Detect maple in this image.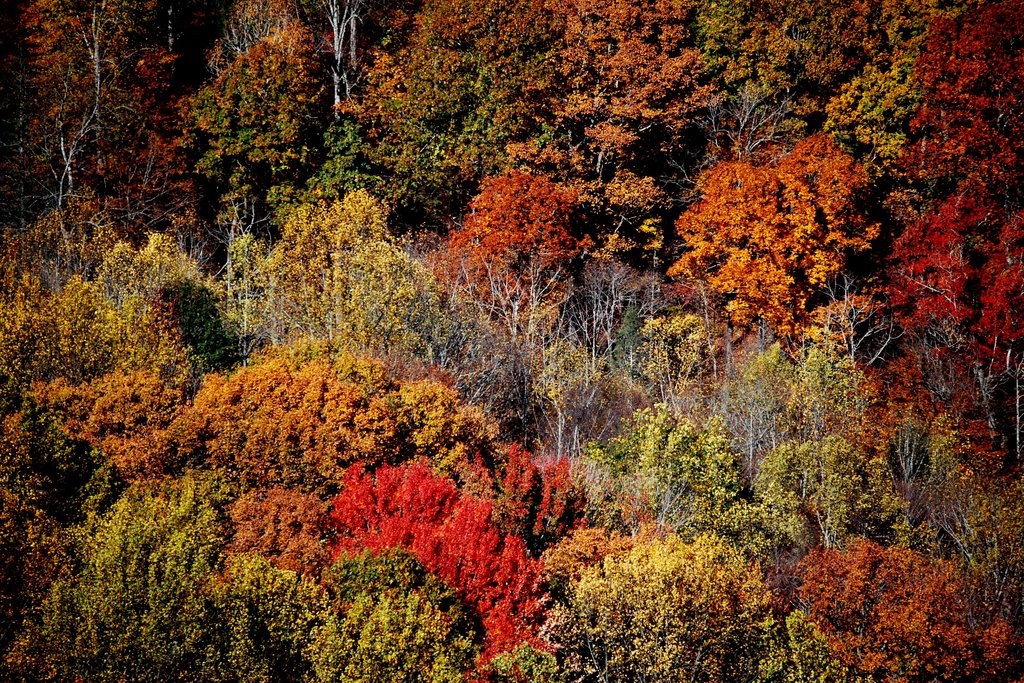
Detection: 86/482/230/682.
